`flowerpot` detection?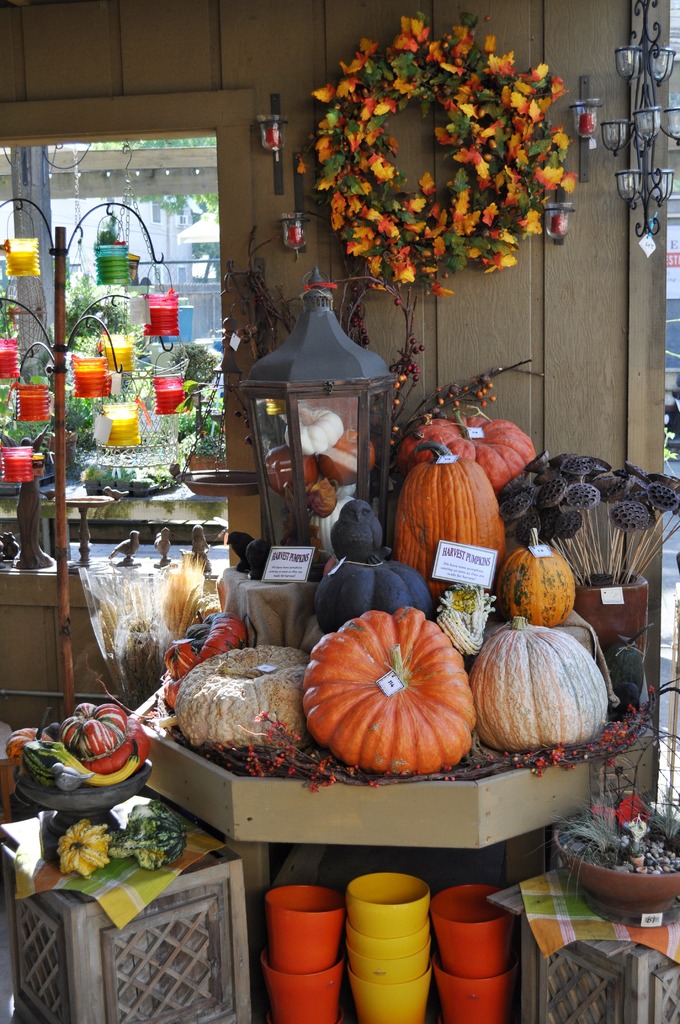
box(98, 331, 131, 368)
